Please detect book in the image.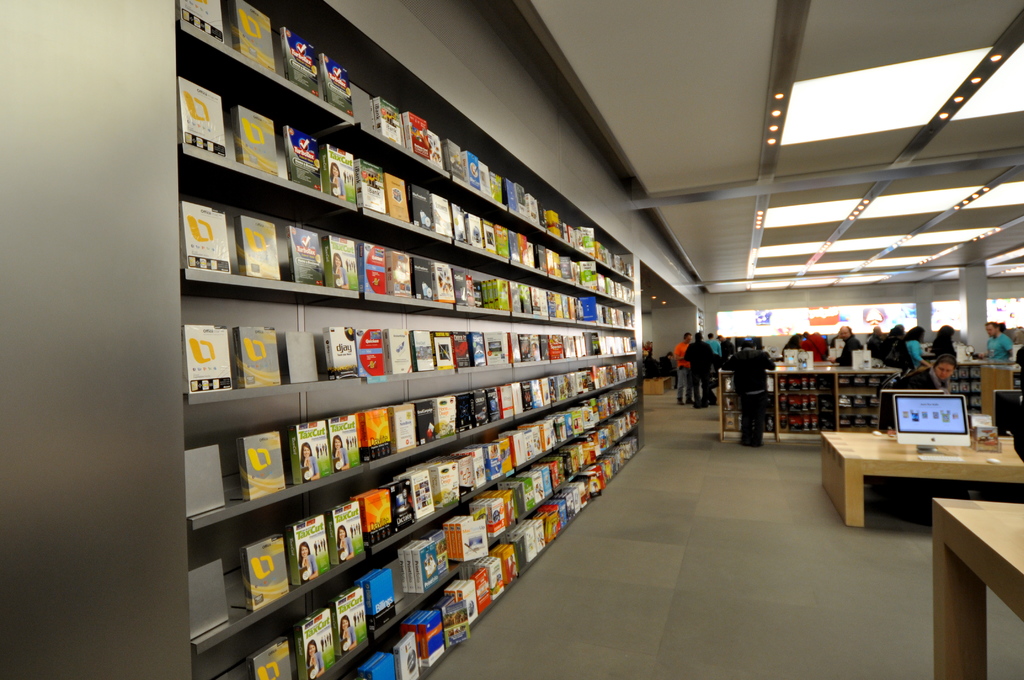
[234, 327, 282, 388].
